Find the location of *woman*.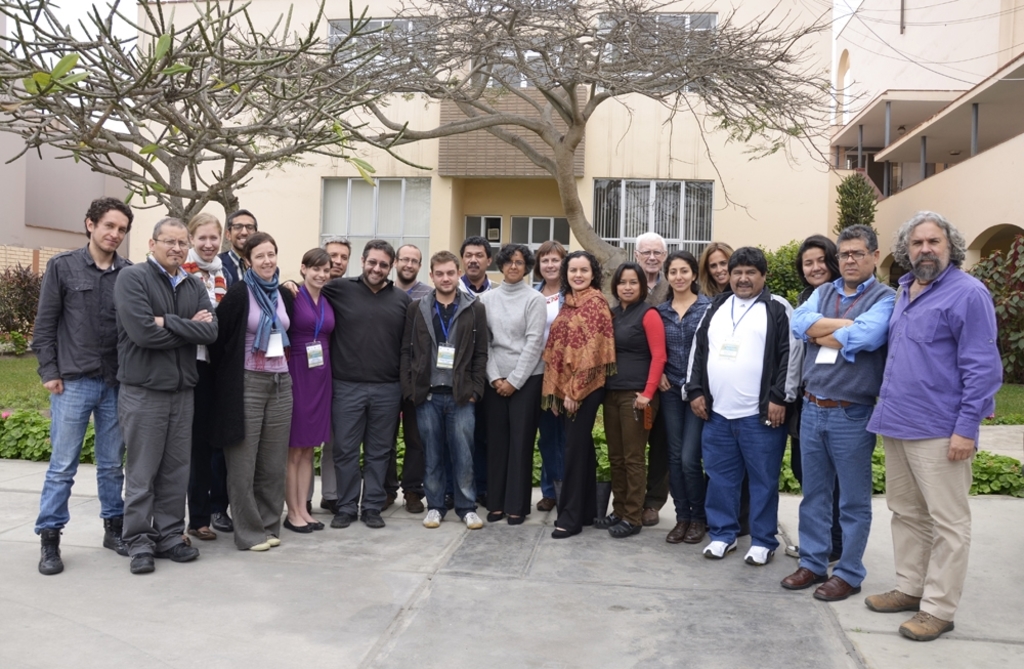
Location: box=[284, 249, 339, 535].
